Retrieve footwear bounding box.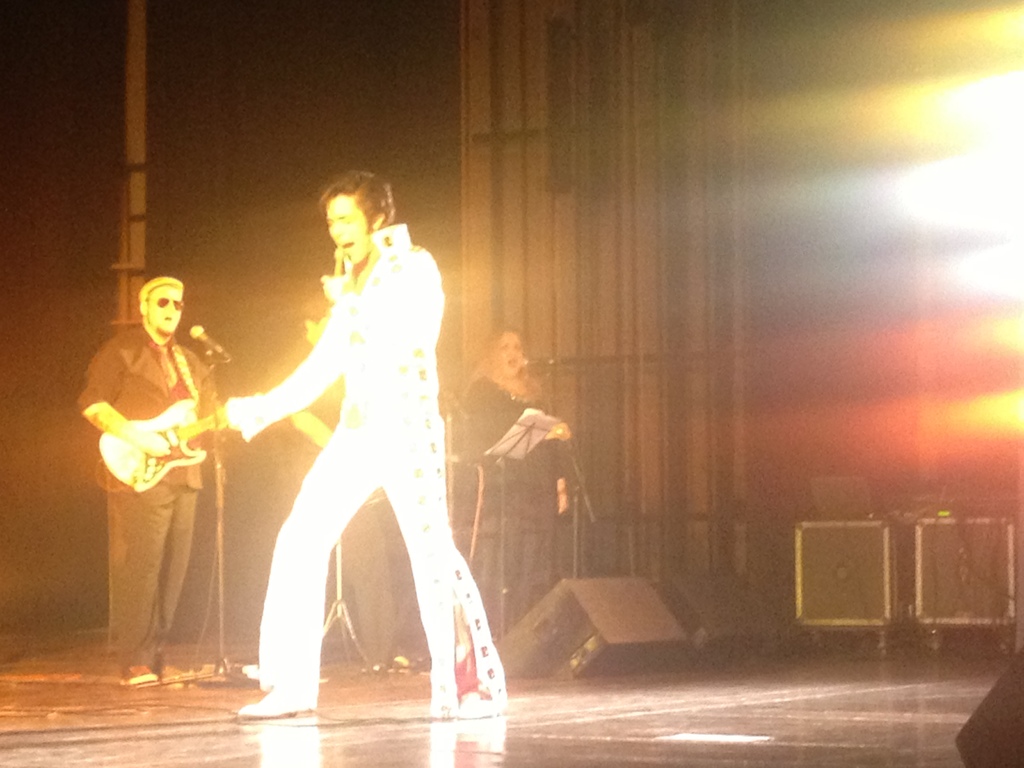
Bounding box: left=117, top=672, right=165, bottom=691.
